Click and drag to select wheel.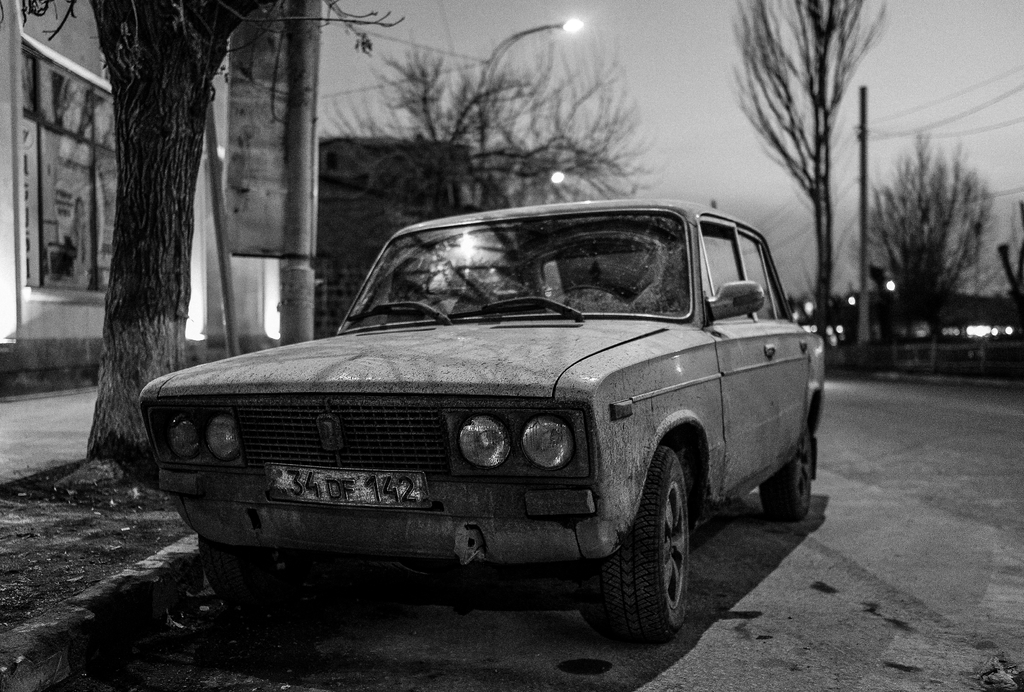
Selection: <bbox>756, 425, 812, 520</bbox>.
